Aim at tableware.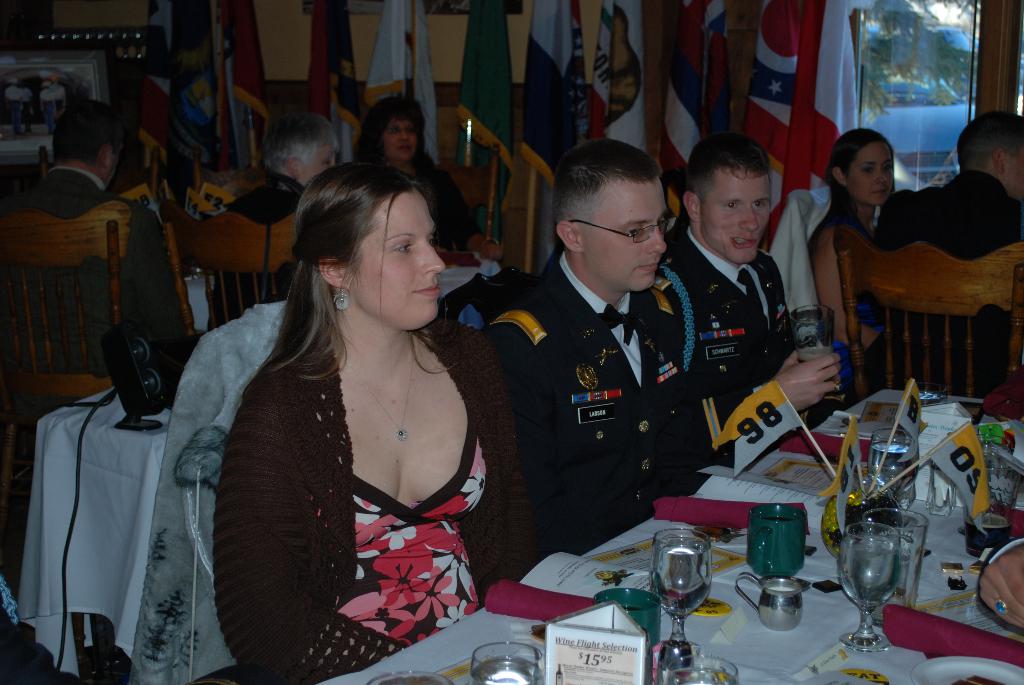
Aimed at <box>836,492,918,656</box>.
